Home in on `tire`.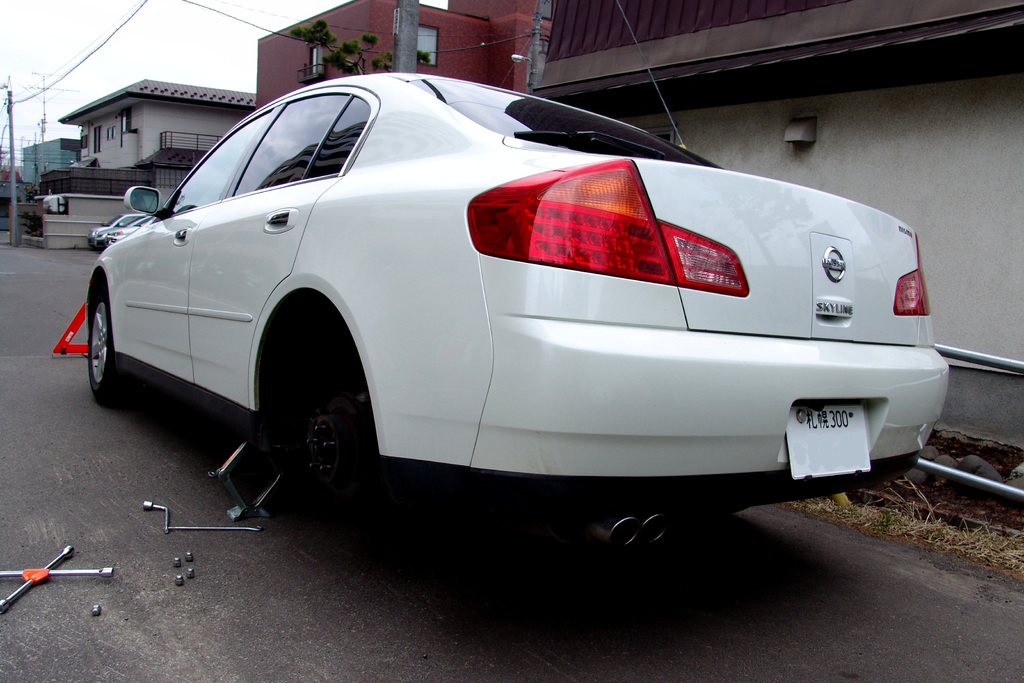
Homed in at 88, 284, 143, 407.
